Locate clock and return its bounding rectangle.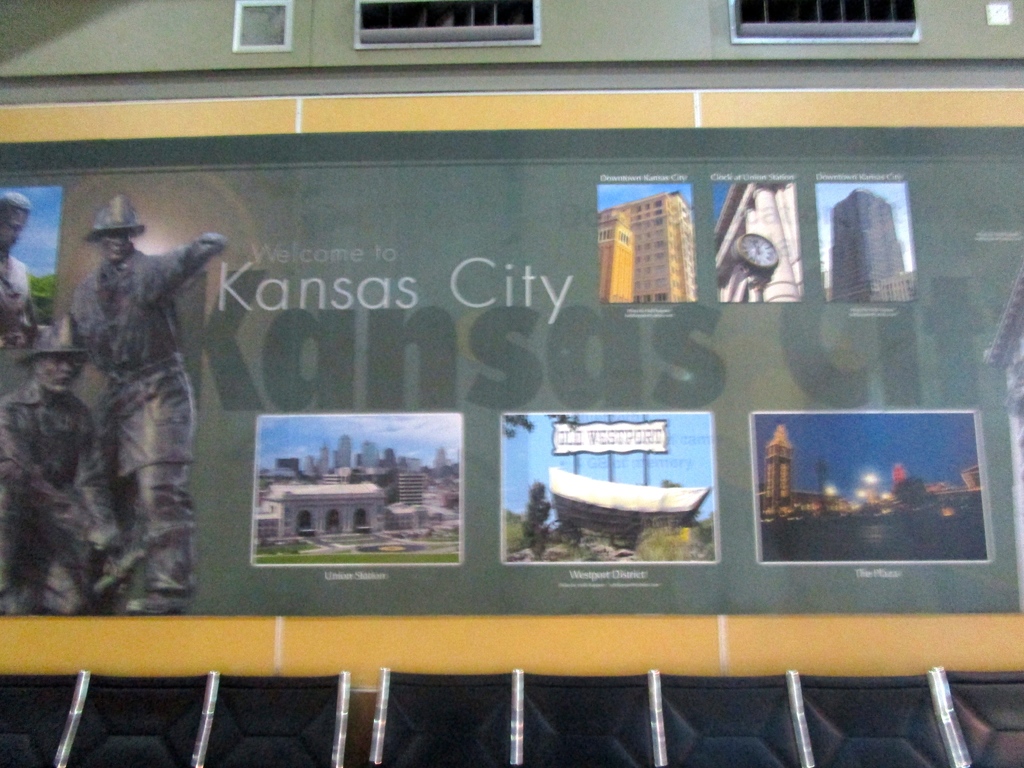
{"x1": 731, "y1": 230, "x2": 780, "y2": 276}.
